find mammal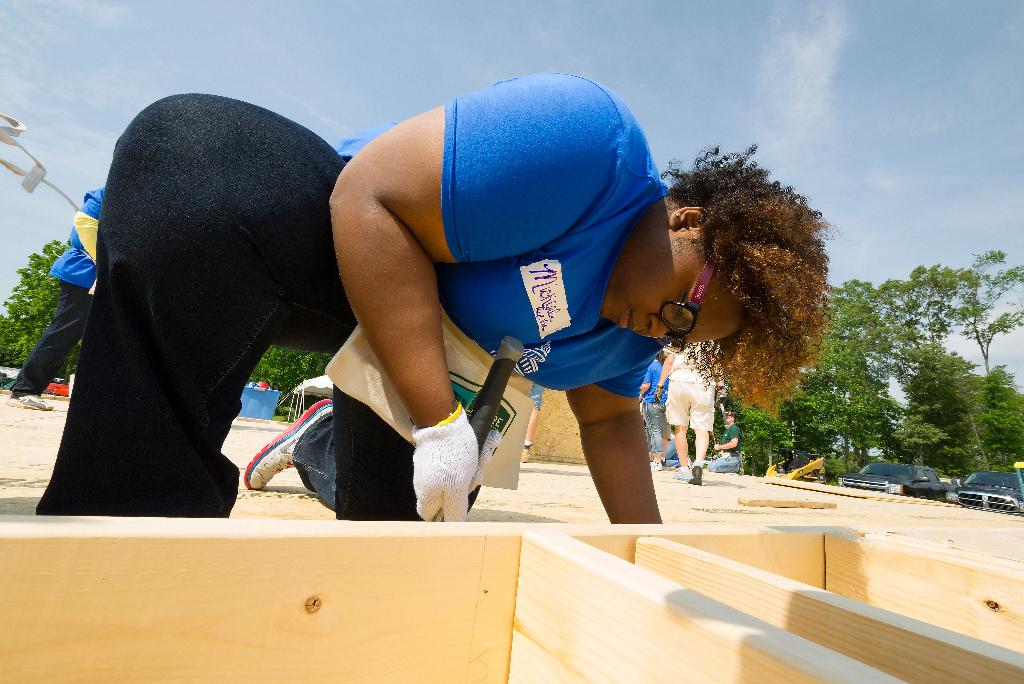
pyautogui.locateOnScreen(657, 341, 724, 484)
